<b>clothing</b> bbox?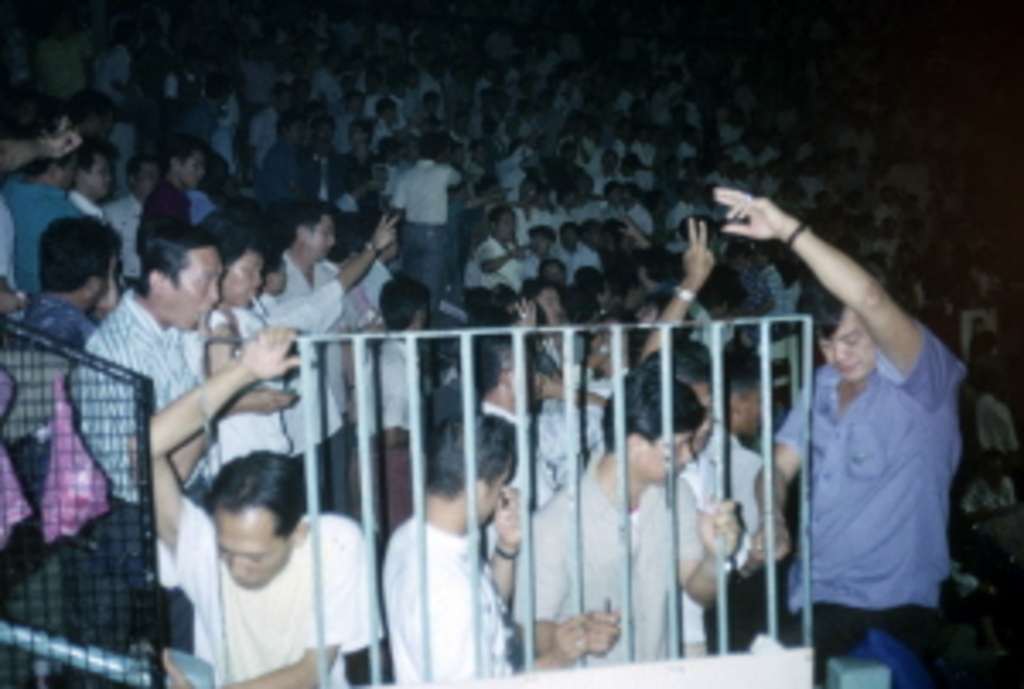
[775, 317, 956, 686]
